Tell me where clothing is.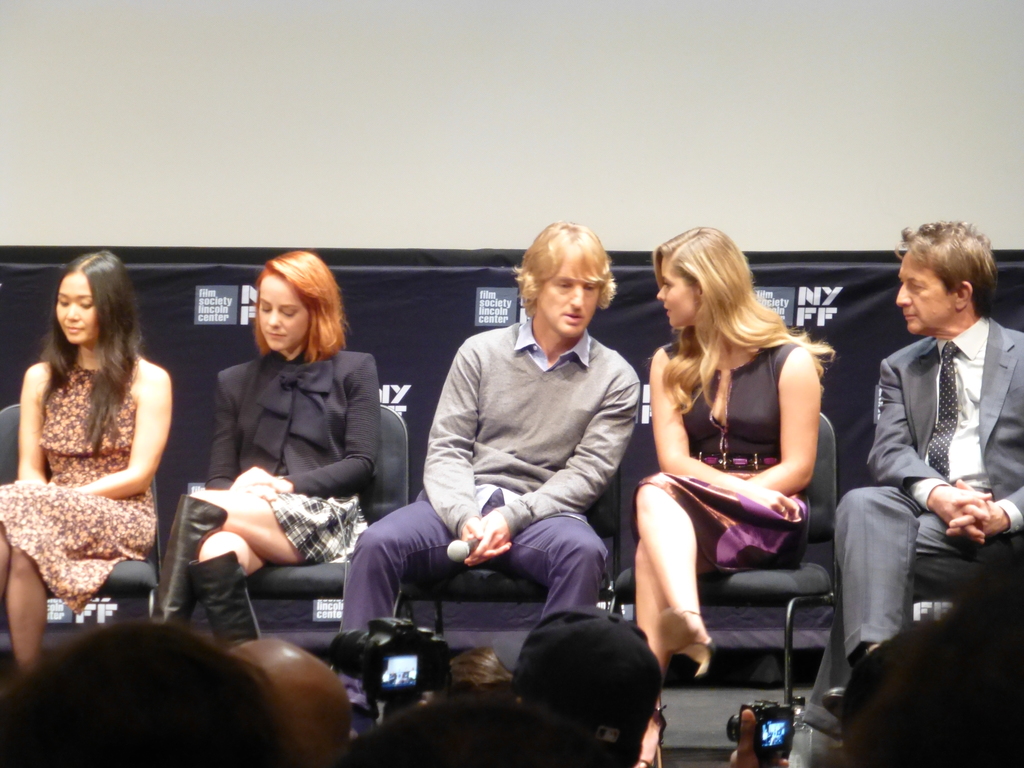
clothing is at locate(332, 487, 621, 721).
